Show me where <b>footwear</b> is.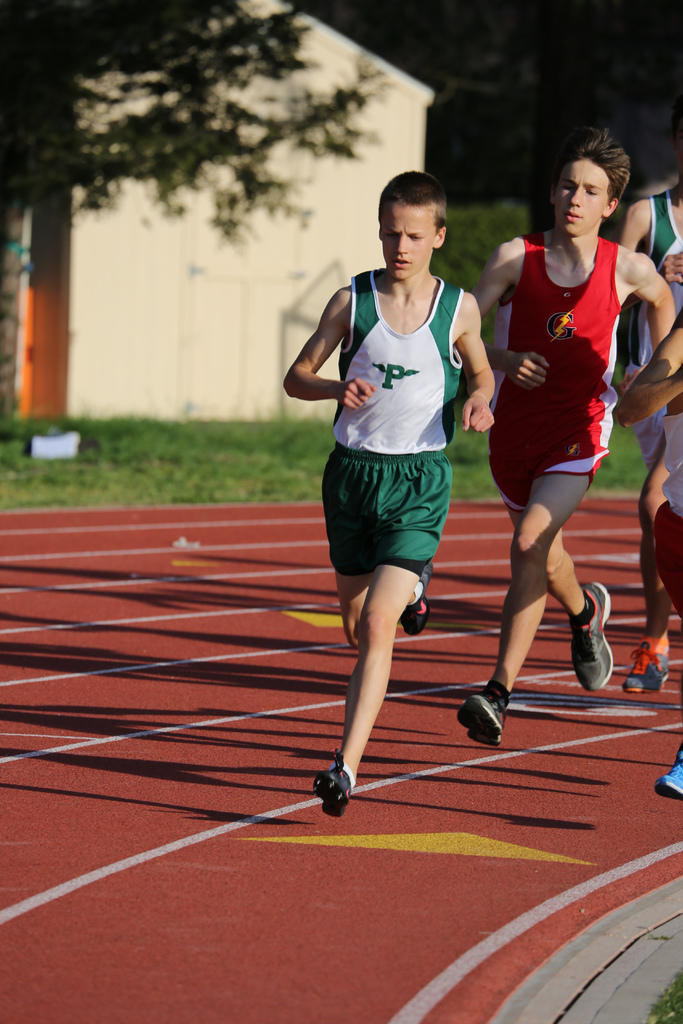
<b>footwear</b> is at 566,583,614,695.
